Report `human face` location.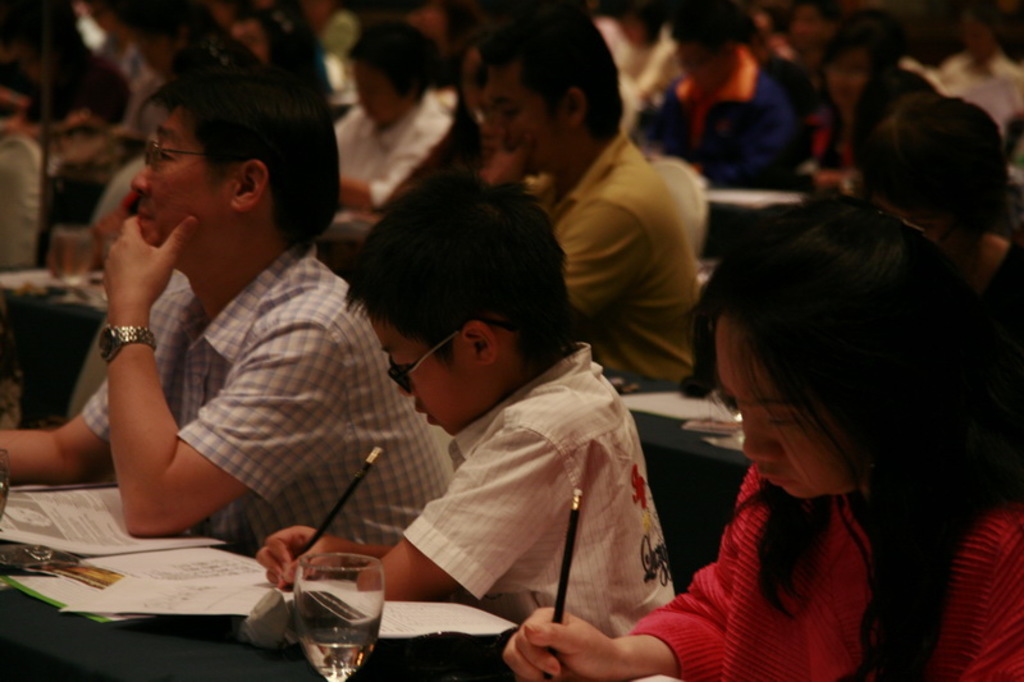
Report: [x1=727, y1=316, x2=846, y2=499].
